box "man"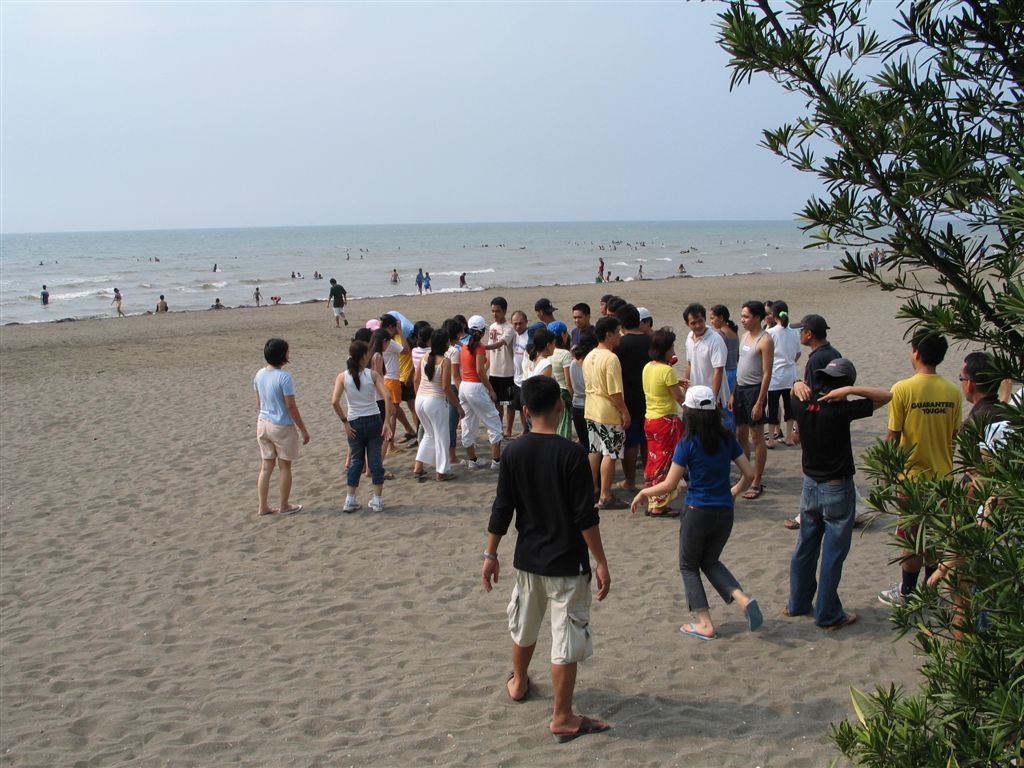
BBox(539, 298, 562, 331)
